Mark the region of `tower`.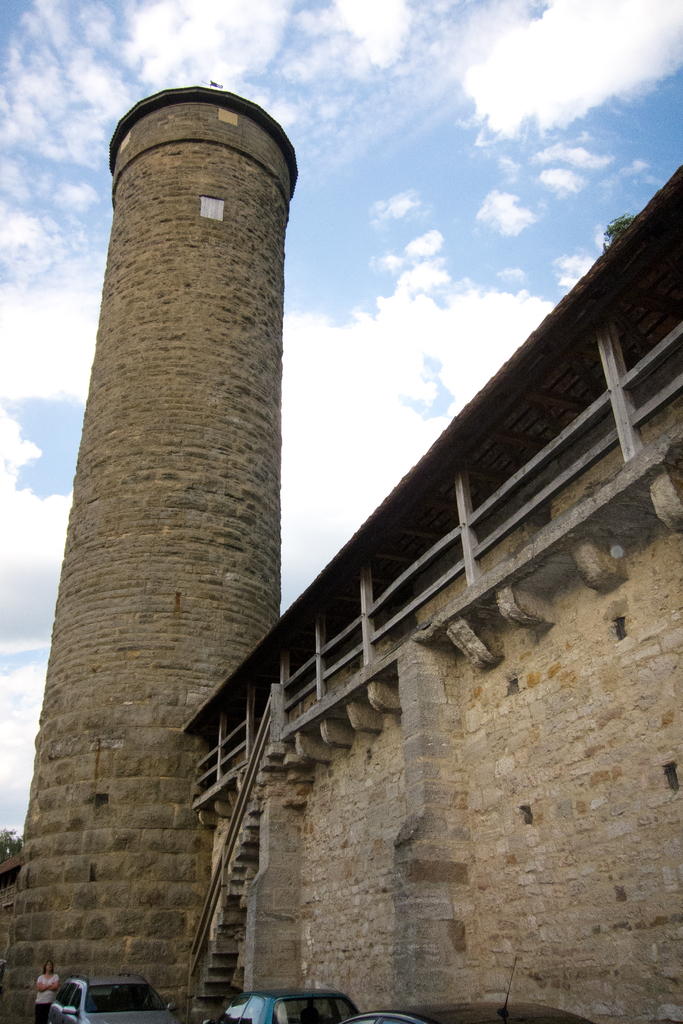
Region: {"x1": 0, "y1": 88, "x2": 300, "y2": 1023}.
